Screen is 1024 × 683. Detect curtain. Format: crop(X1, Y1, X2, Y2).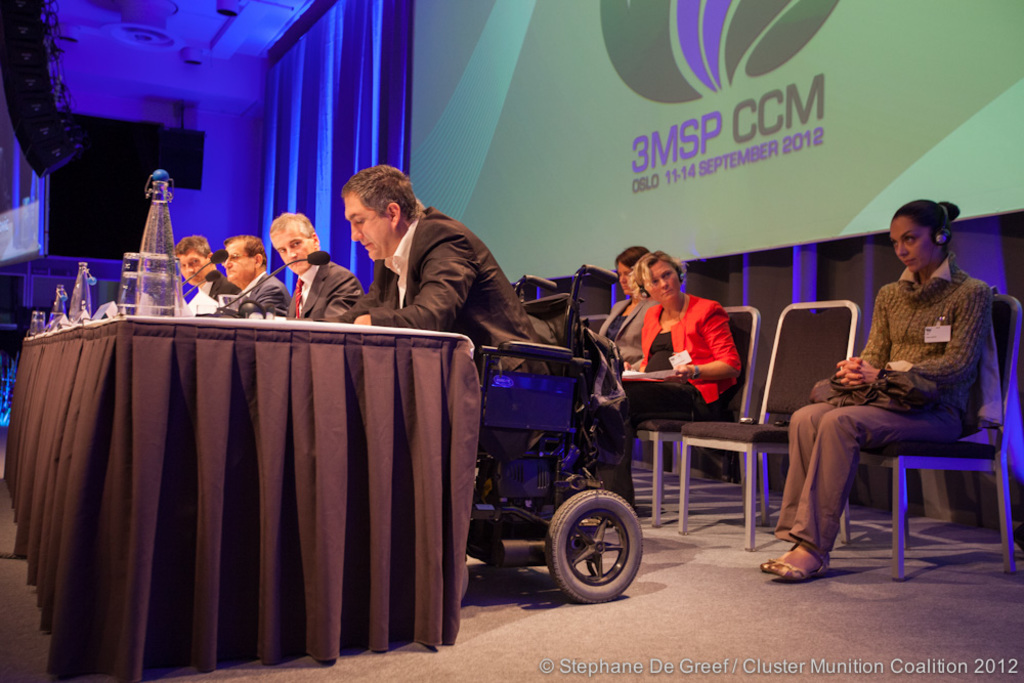
crop(258, 1, 413, 309).
